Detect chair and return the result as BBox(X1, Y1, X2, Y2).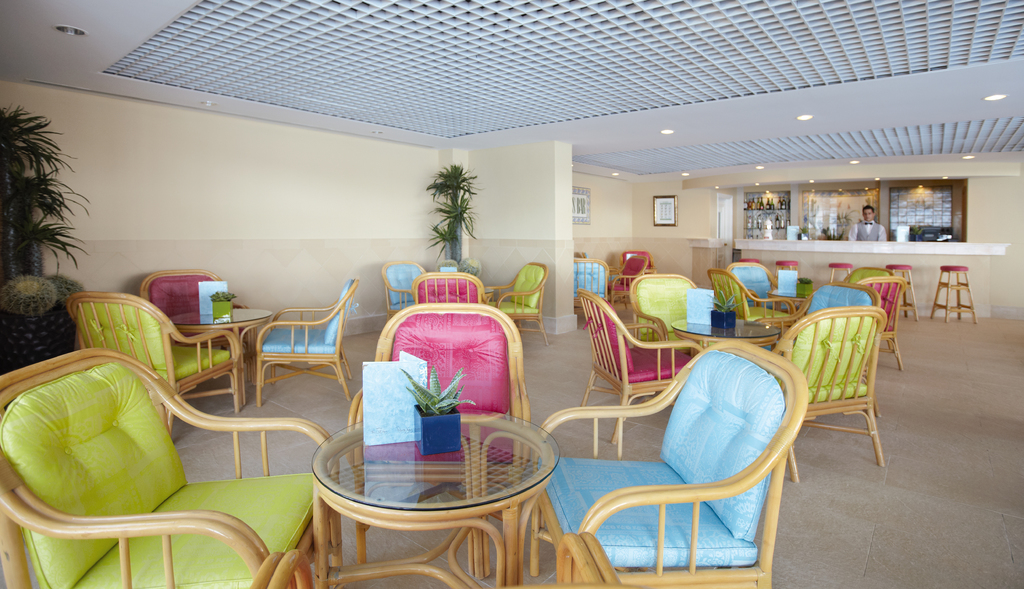
BBox(766, 307, 885, 485).
